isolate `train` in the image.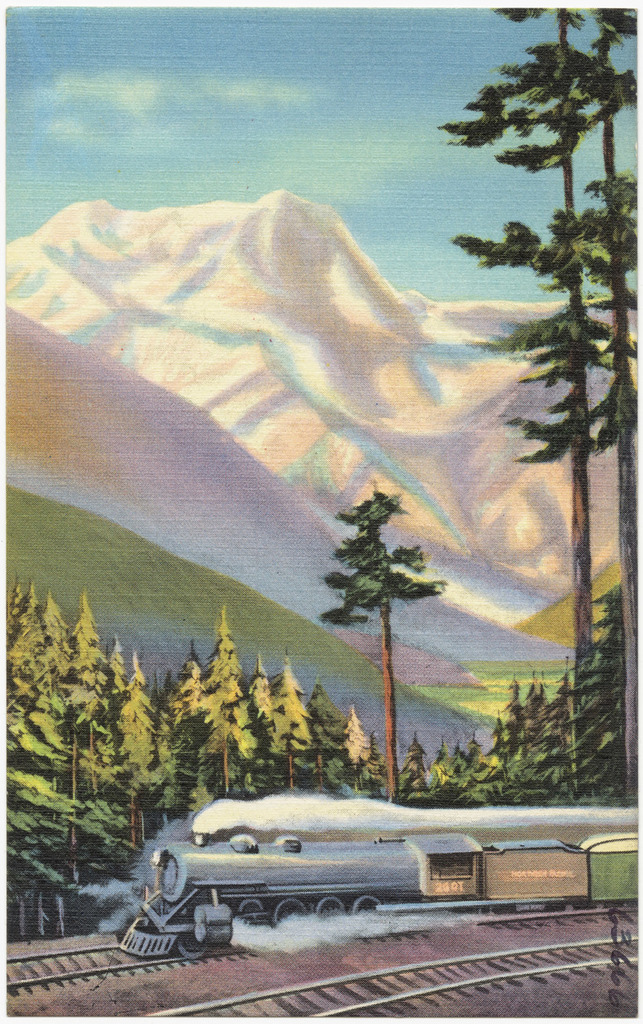
Isolated region: pyautogui.locateOnScreen(115, 825, 642, 962).
